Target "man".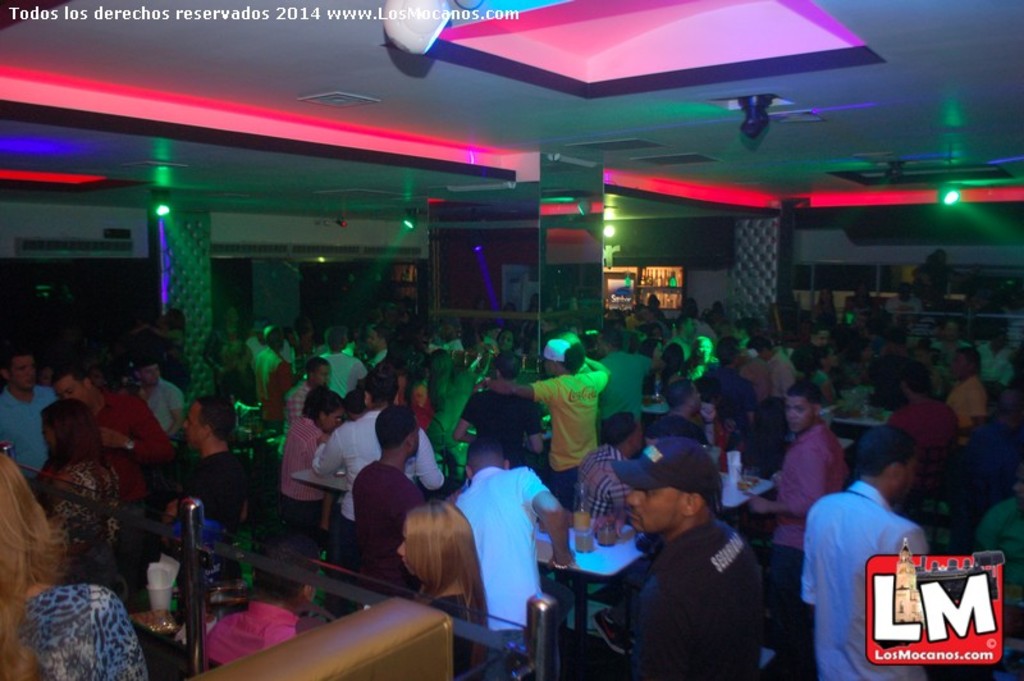
Target region: bbox=[0, 346, 73, 484].
